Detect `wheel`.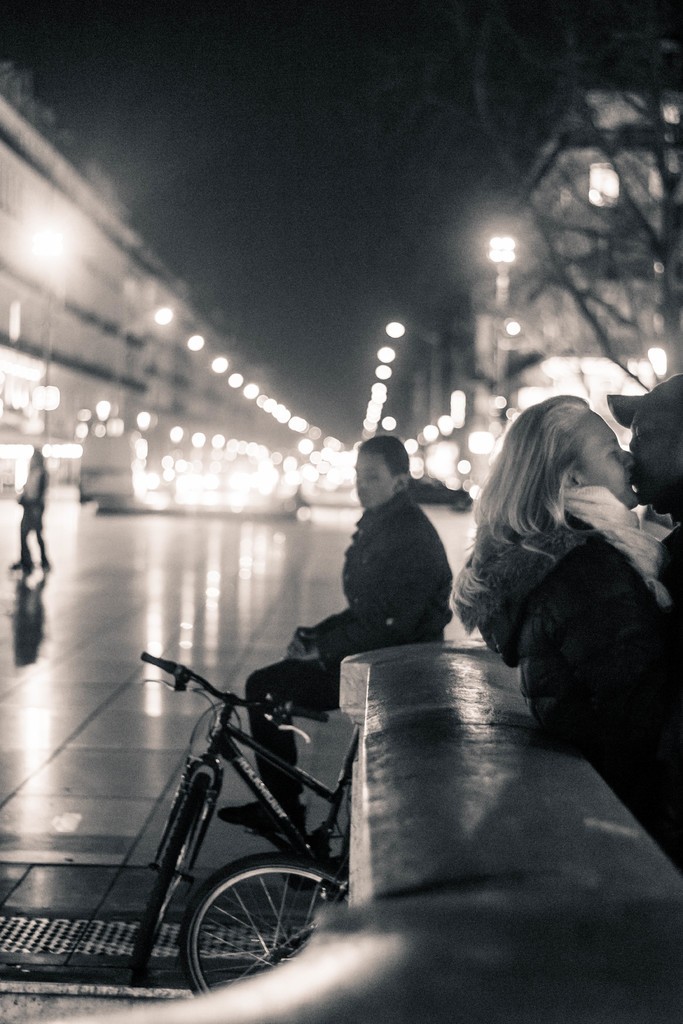
Detected at [137,772,214,977].
